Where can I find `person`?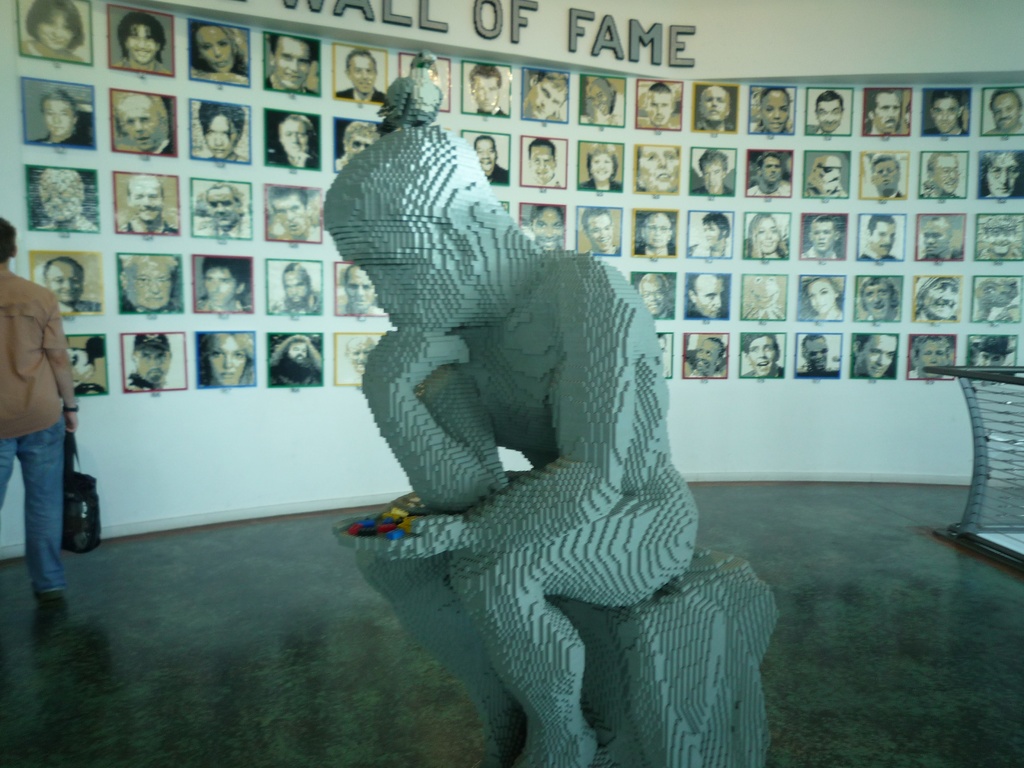
You can find it at [39,256,100,312].
